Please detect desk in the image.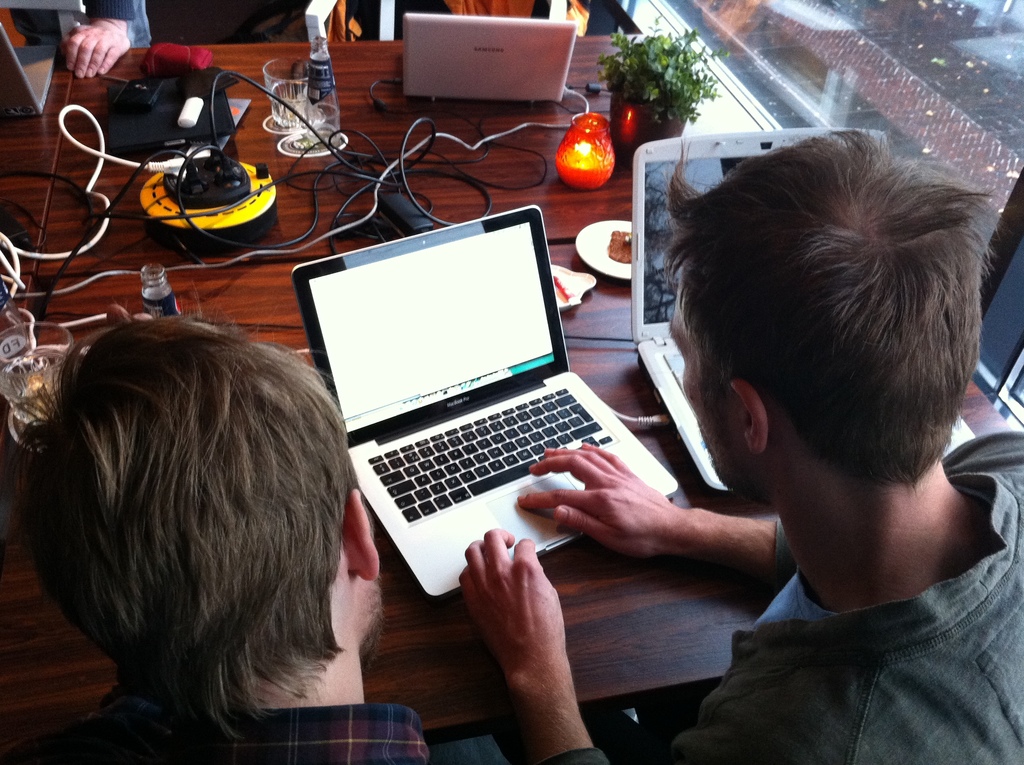
(0, 40, 1023, 764).
